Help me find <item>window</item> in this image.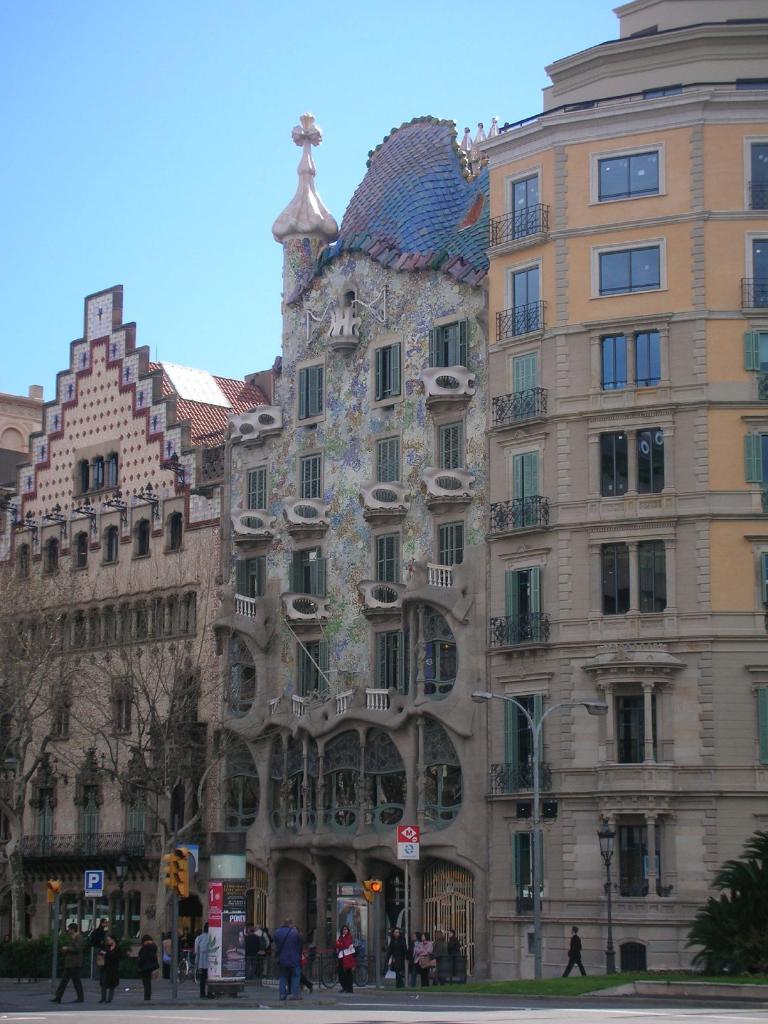
Found it: 589,421,664,502.
